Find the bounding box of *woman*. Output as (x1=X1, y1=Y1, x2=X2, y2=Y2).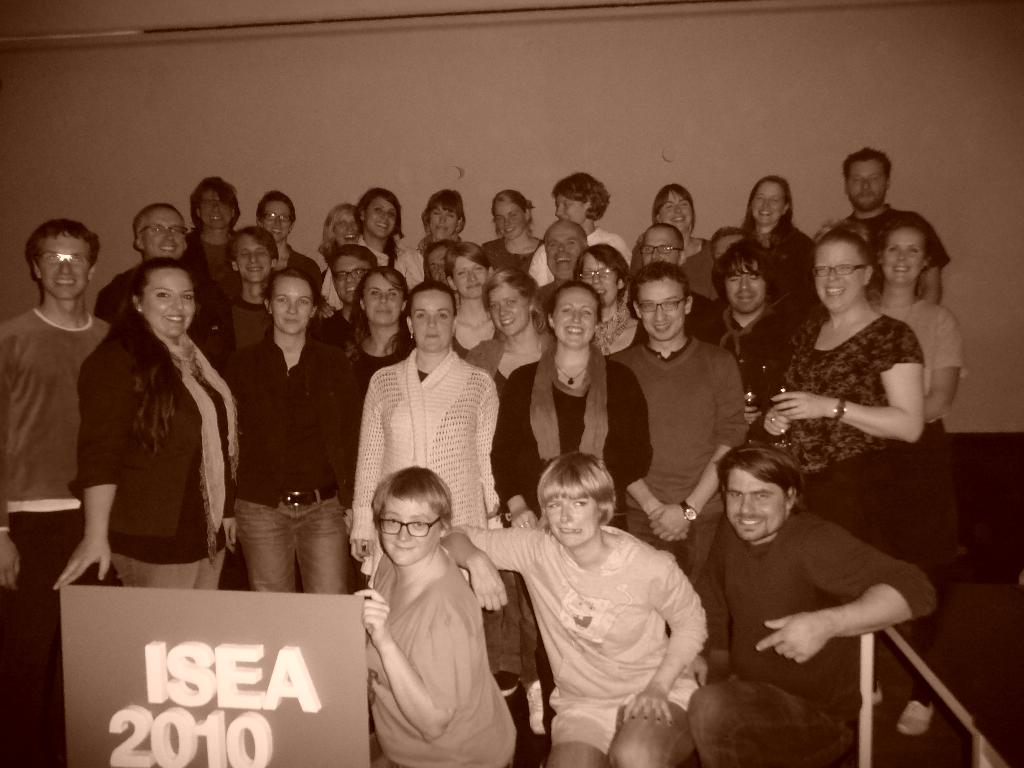
(x1=353, y1=463, x2=521, y2=767).
